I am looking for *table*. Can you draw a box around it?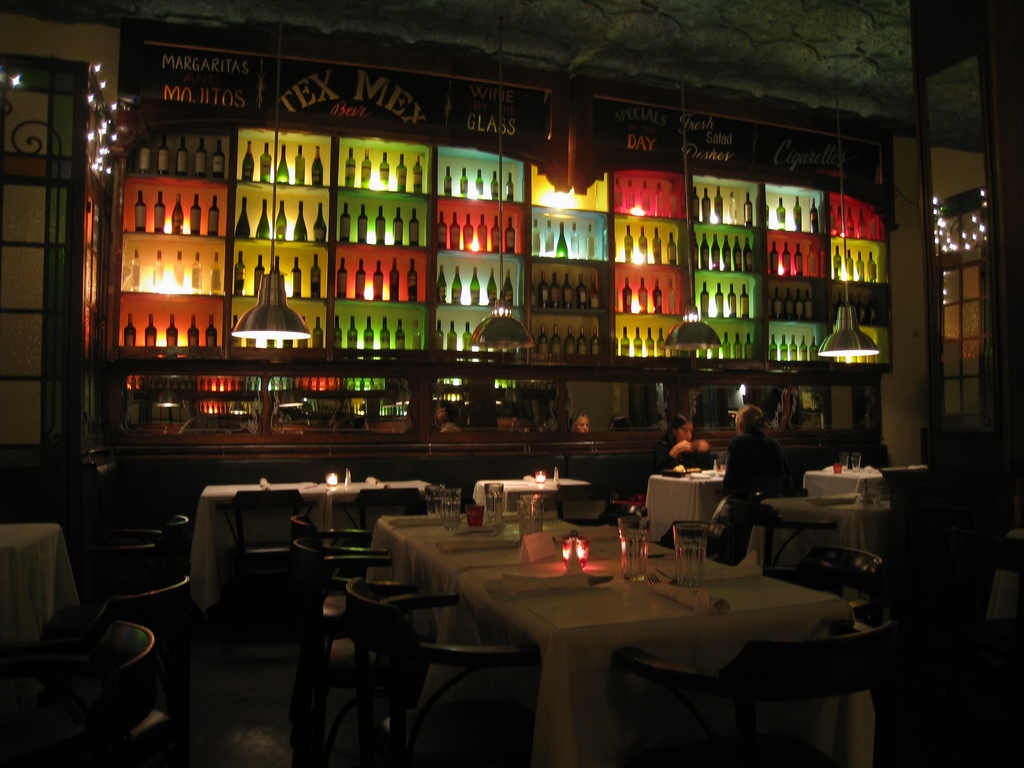
Sure, the bounding box is box(186, 477, 433, 620).
